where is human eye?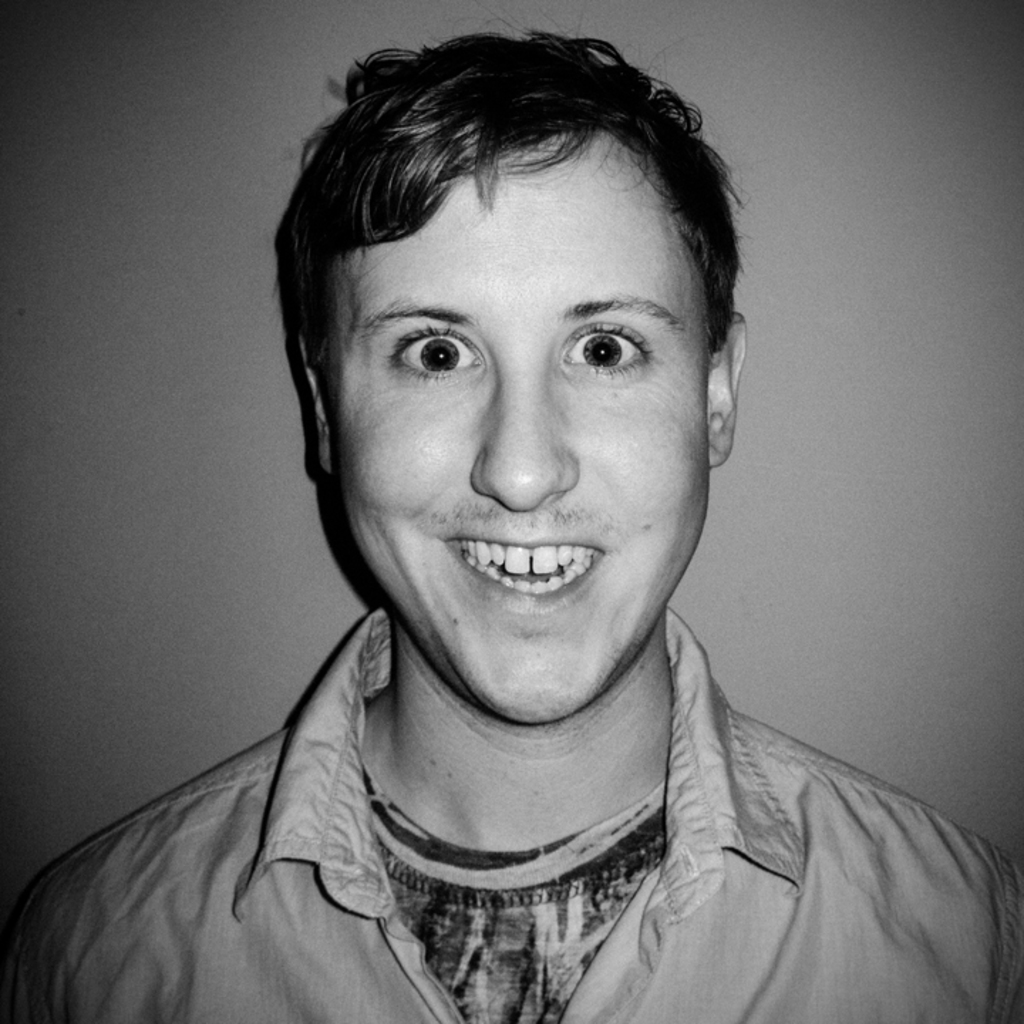
x1=384, y1=317, x2=486, y2=388.
